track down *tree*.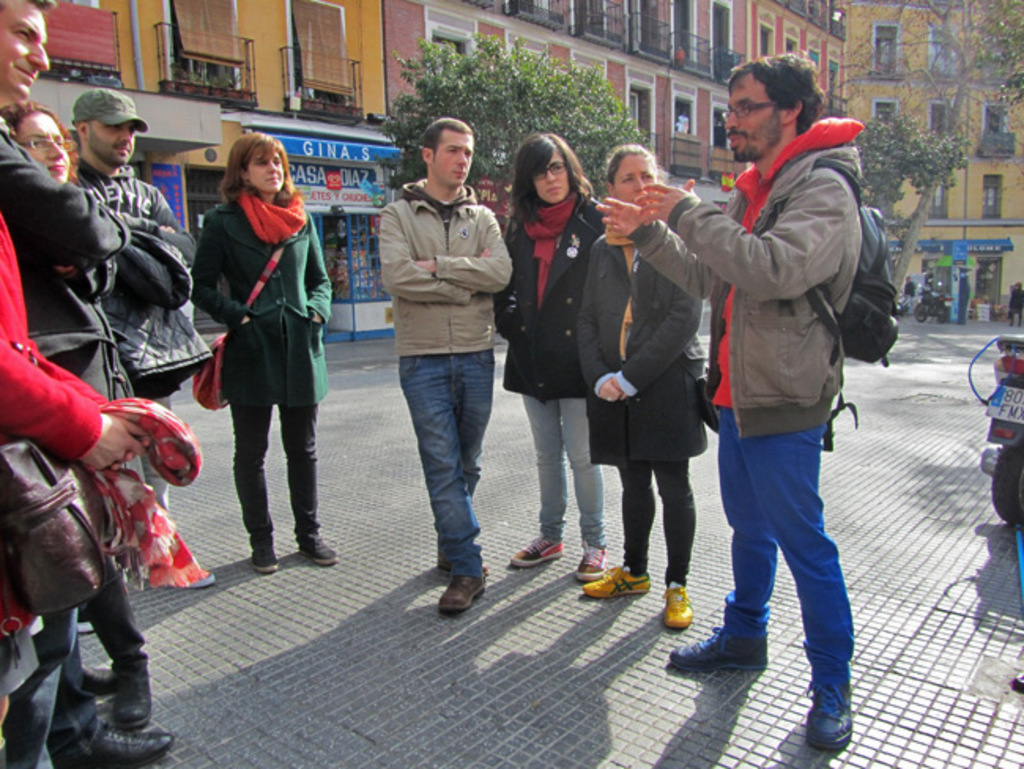
Tracked to crop(837, 0, 1022, 299).
